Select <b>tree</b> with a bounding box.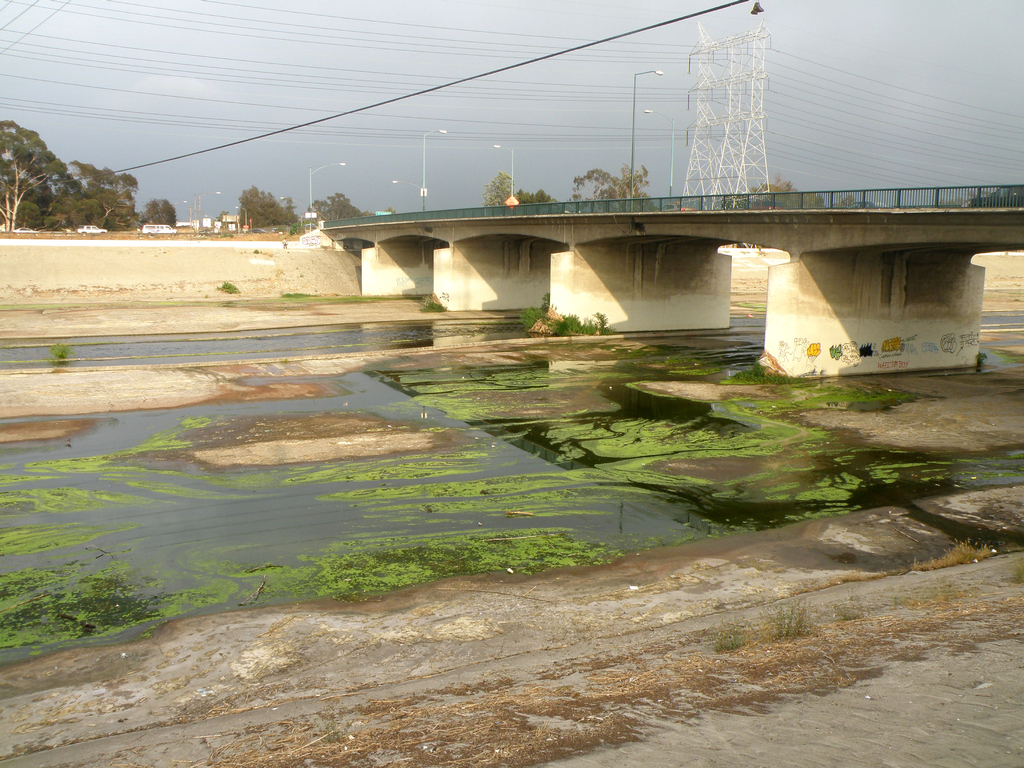
240, 183, 303, 234.
